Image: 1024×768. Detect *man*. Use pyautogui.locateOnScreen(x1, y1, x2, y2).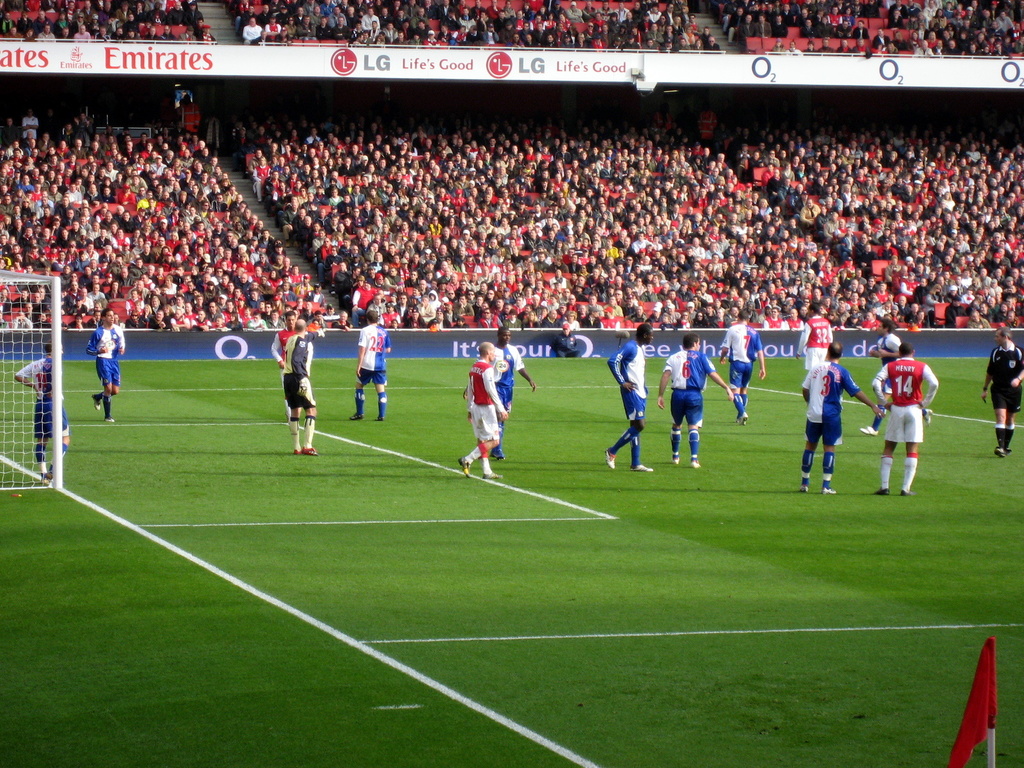
pyautogui.locateOnScreen(200, 201, 222, 223).
